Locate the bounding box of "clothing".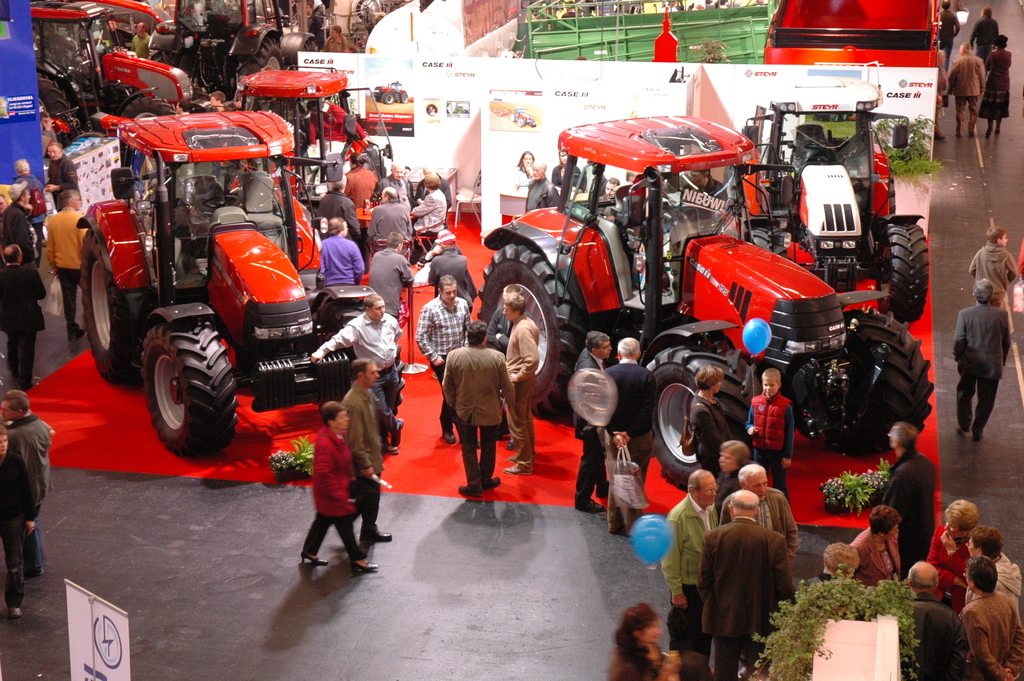
Bounding box: [x1=950, y1=303, x2=1012, y2=434].
